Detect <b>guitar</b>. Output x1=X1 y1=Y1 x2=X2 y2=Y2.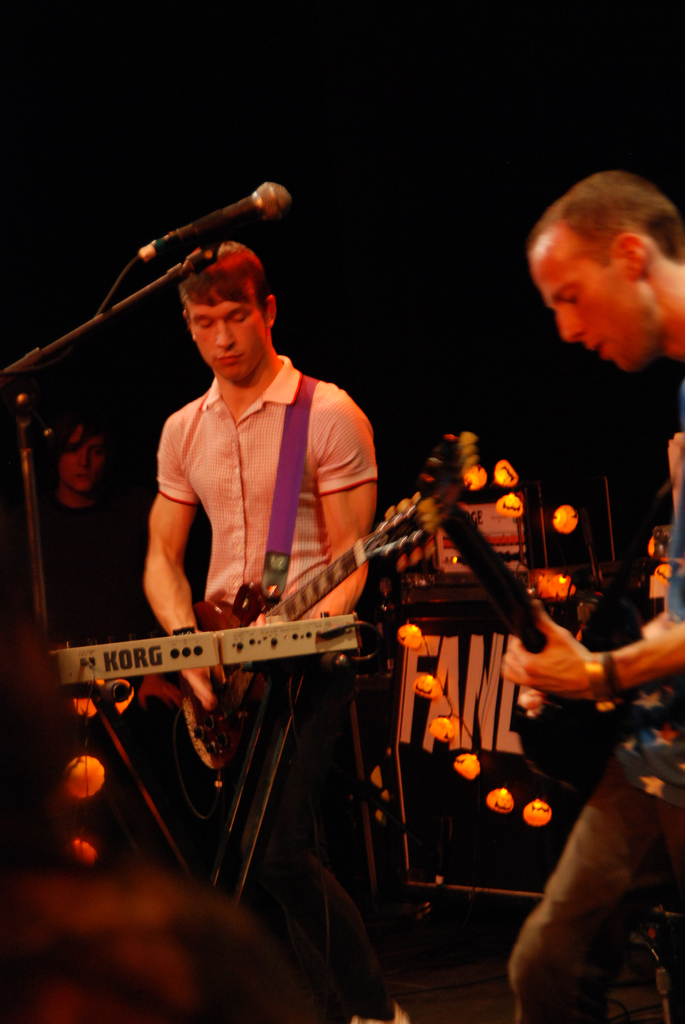
x1=172 y1=487 x2=440 y2=769.
